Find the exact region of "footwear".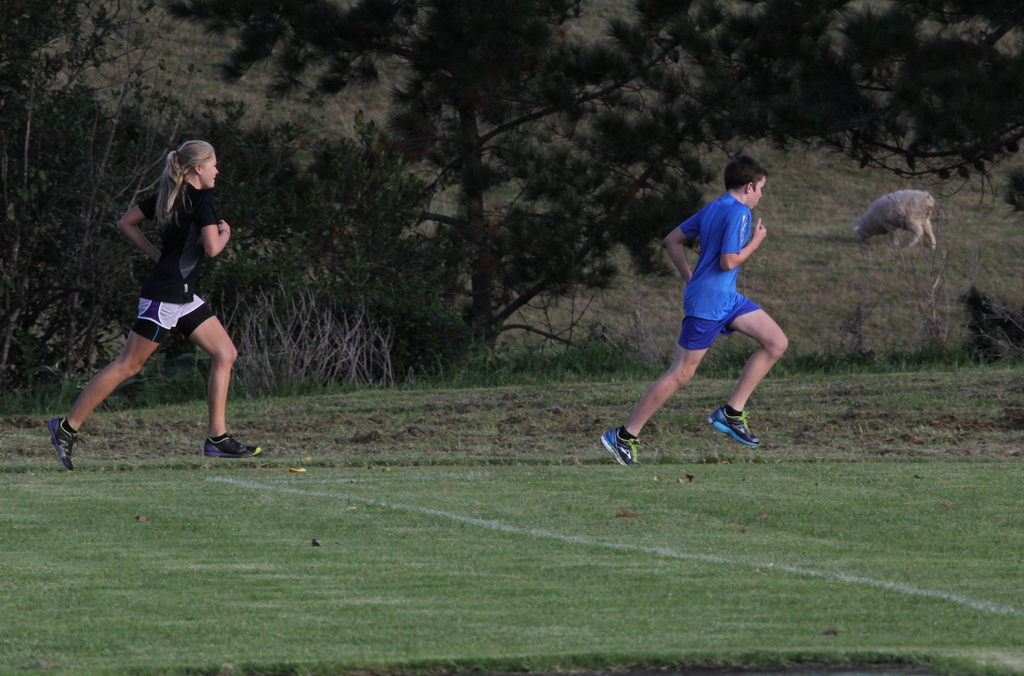
Exact region: region(708, 405, 760, 444).
